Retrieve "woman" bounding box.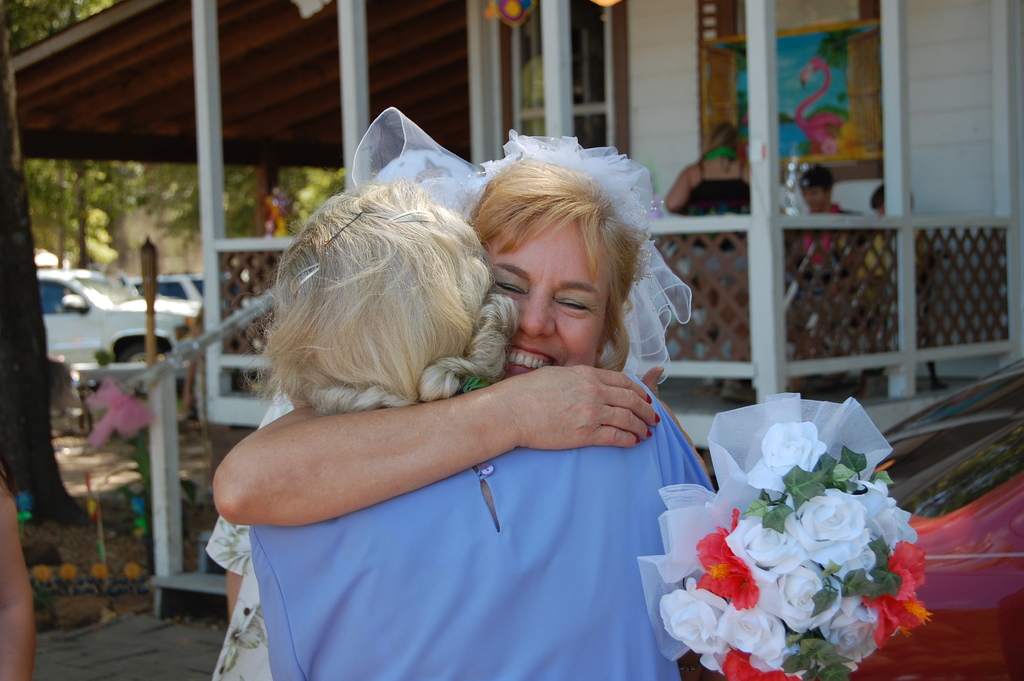
Bounding box: {"left": 254, "top": 179, "right": 742, "bottom": 680}.
